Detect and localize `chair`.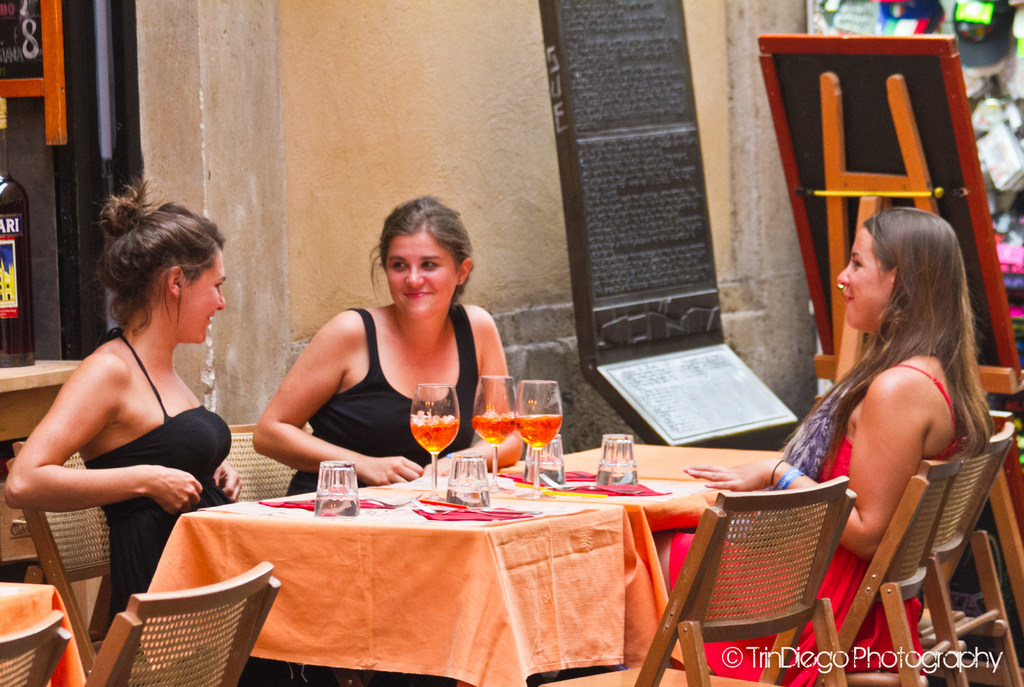
Localized at region(223, 423, 315, 506).
